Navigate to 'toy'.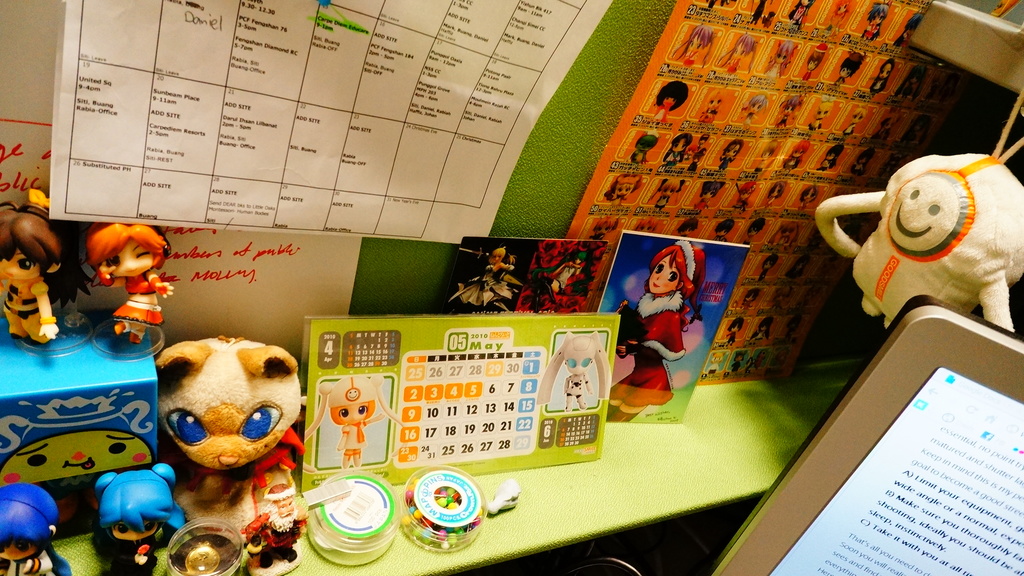
Navigation target: 868:56:896:97.
